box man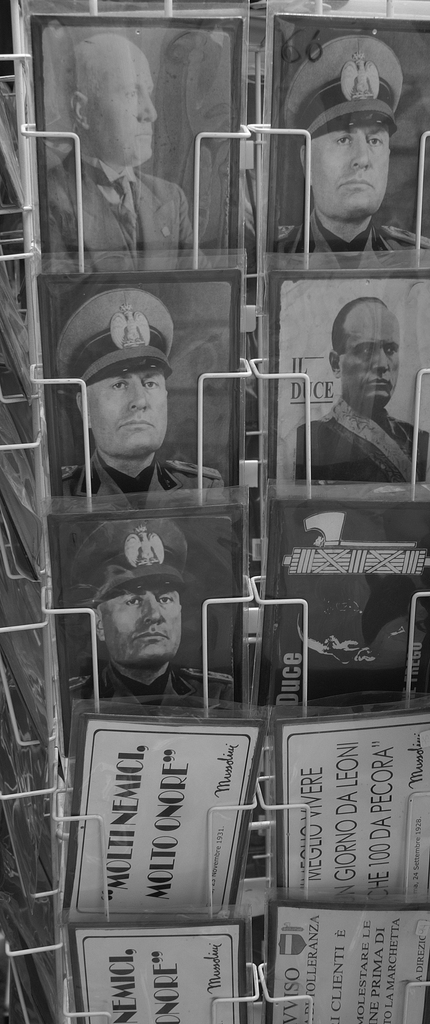
280,35,429,271
